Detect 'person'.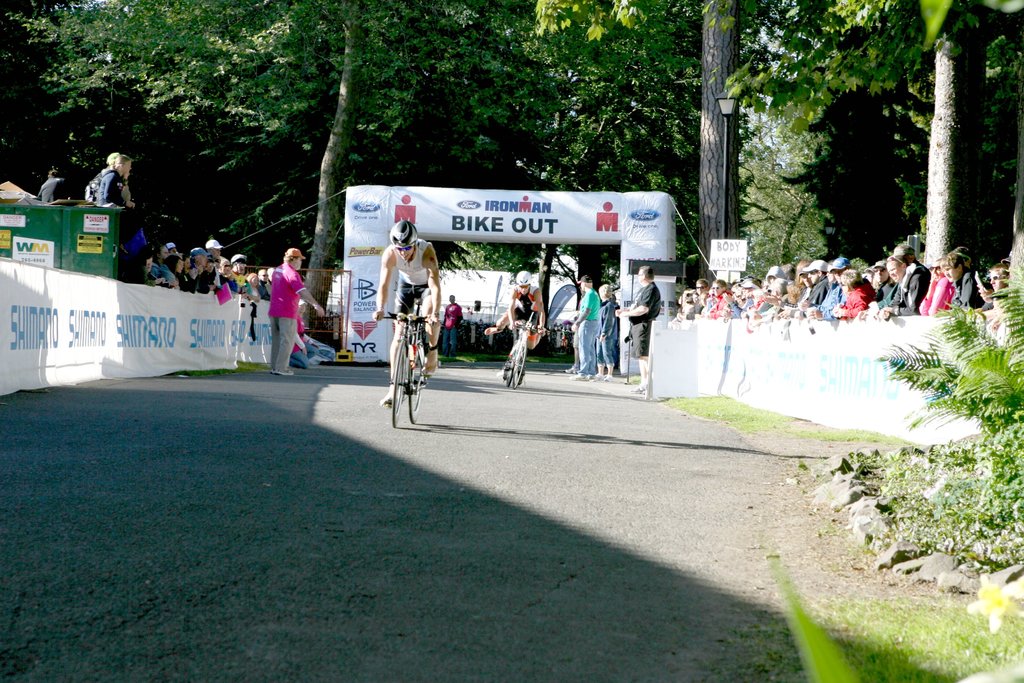
Detected at [617, 265, 664, 390].
